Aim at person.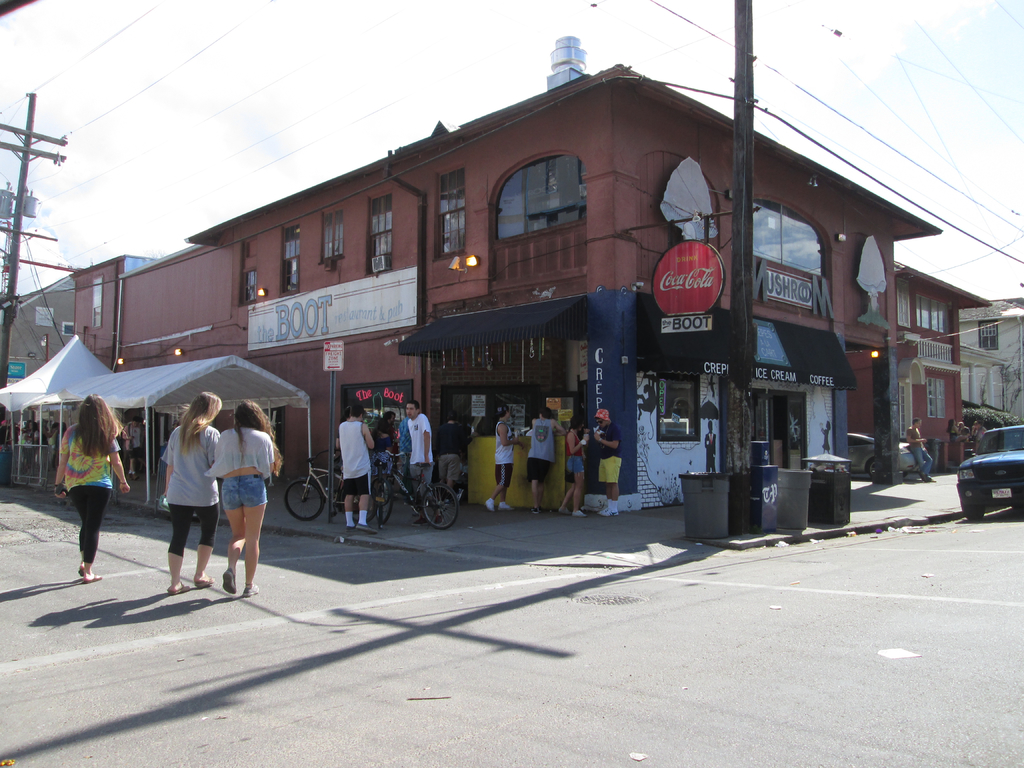
Aimed at box=[557, 412, 590, 519].
